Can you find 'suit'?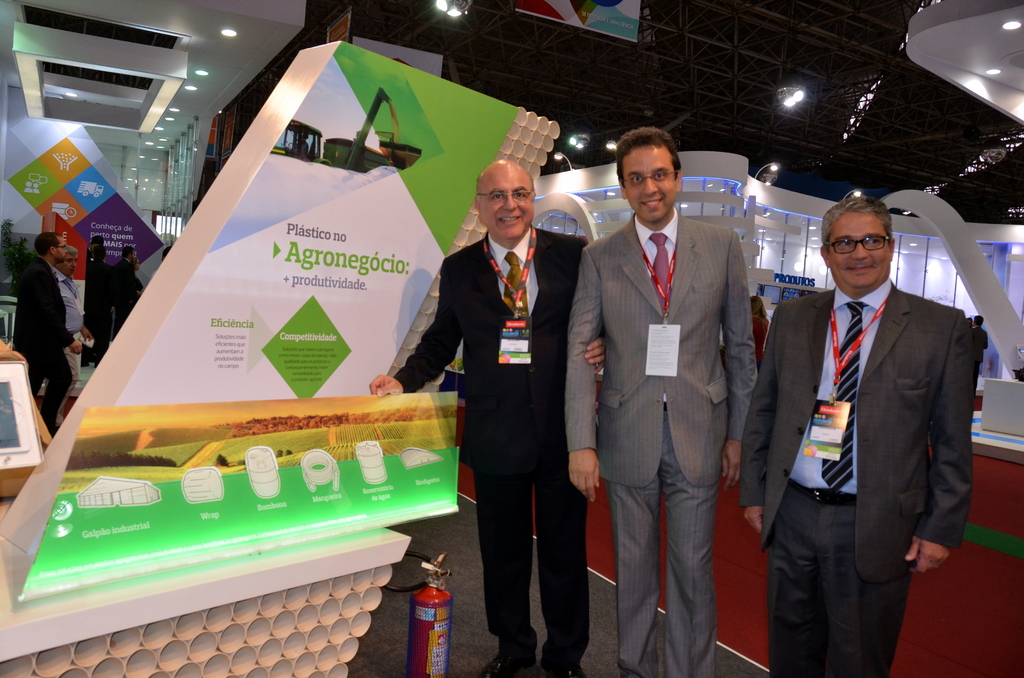
Yes, bounding box: box=[5, 252, 73, 430].
